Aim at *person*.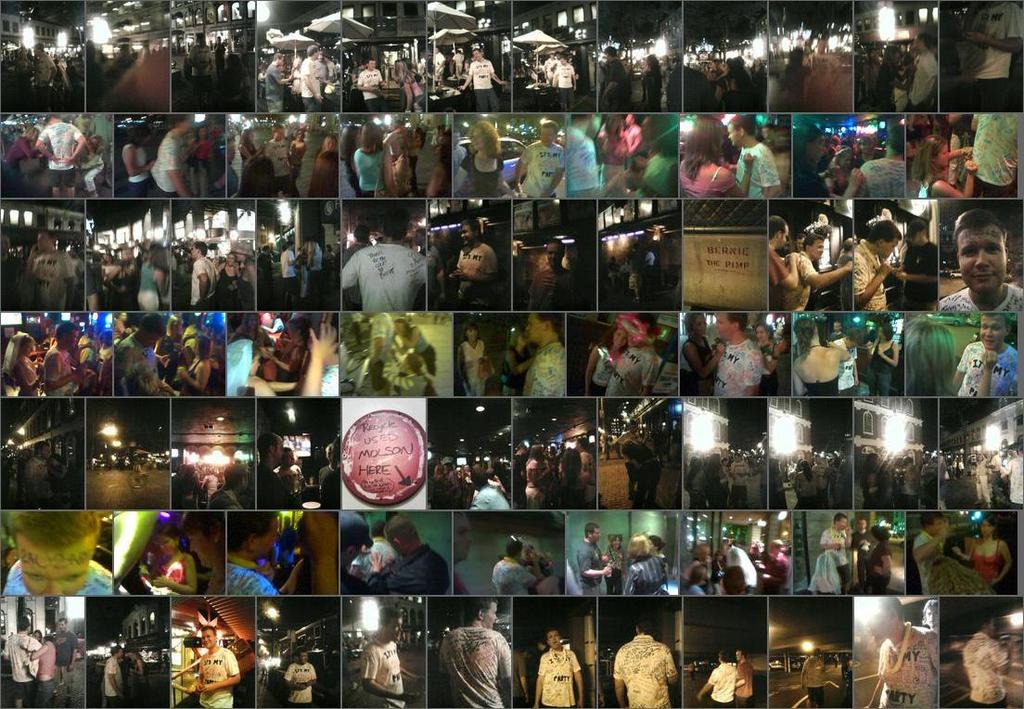
Aimed at region(291, 315, 336, 391).
